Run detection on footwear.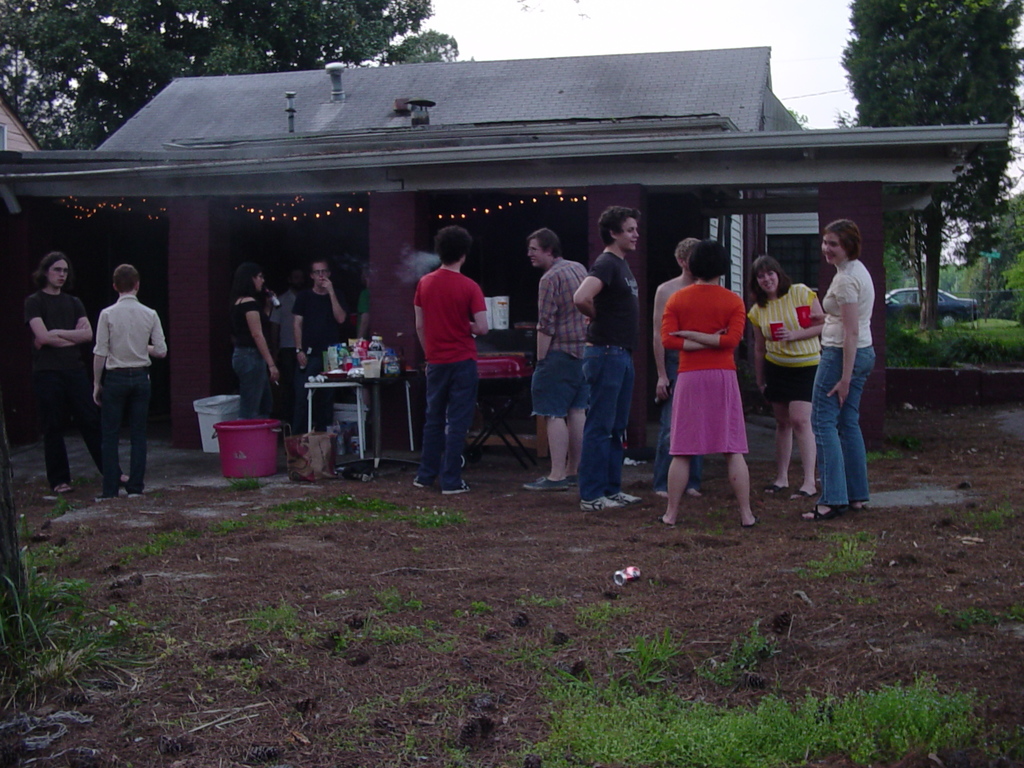
Result: bbox(804, 497, 833, 518).
